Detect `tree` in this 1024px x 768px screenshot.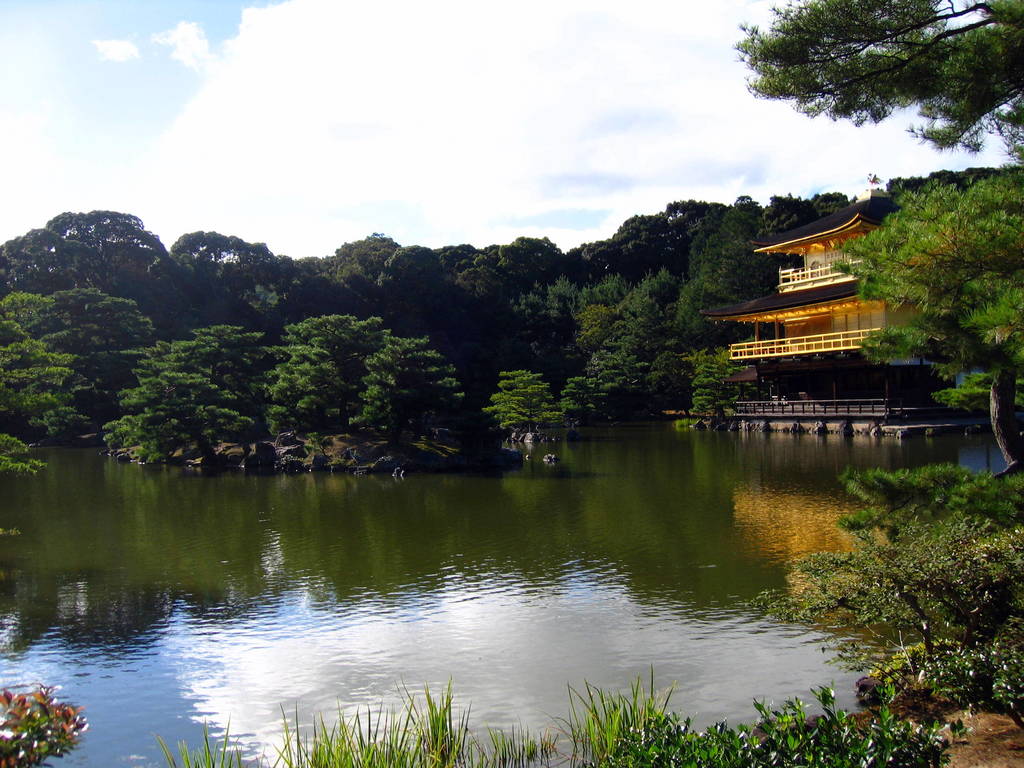
Detection: 494/234/566/288.
